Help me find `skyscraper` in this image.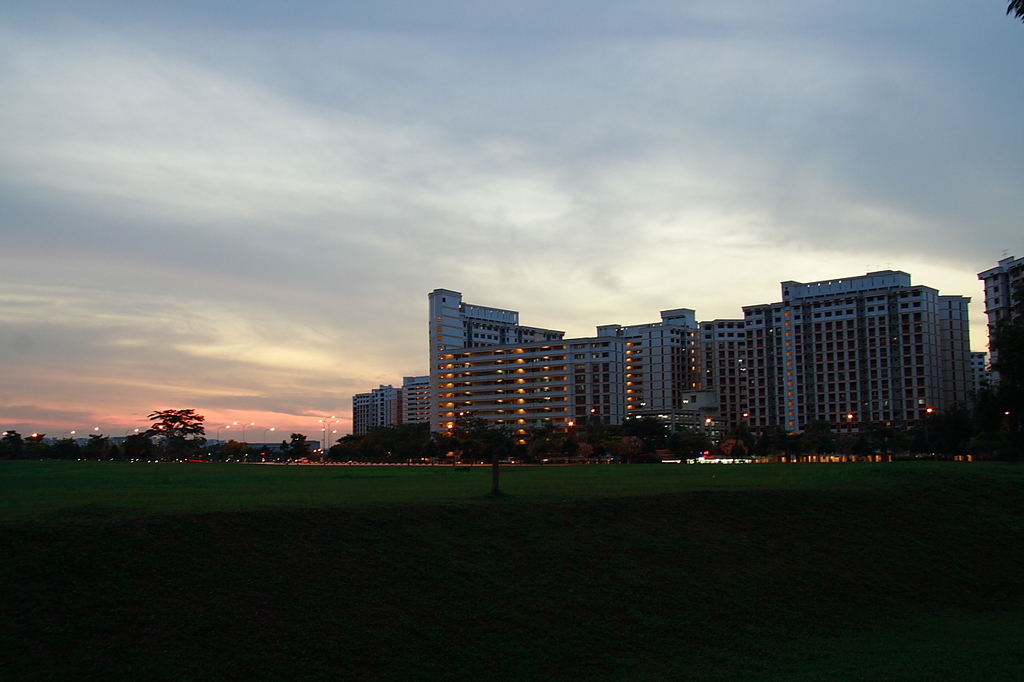
Found it: [left=974, top=254, right=1023, bottom=365].
